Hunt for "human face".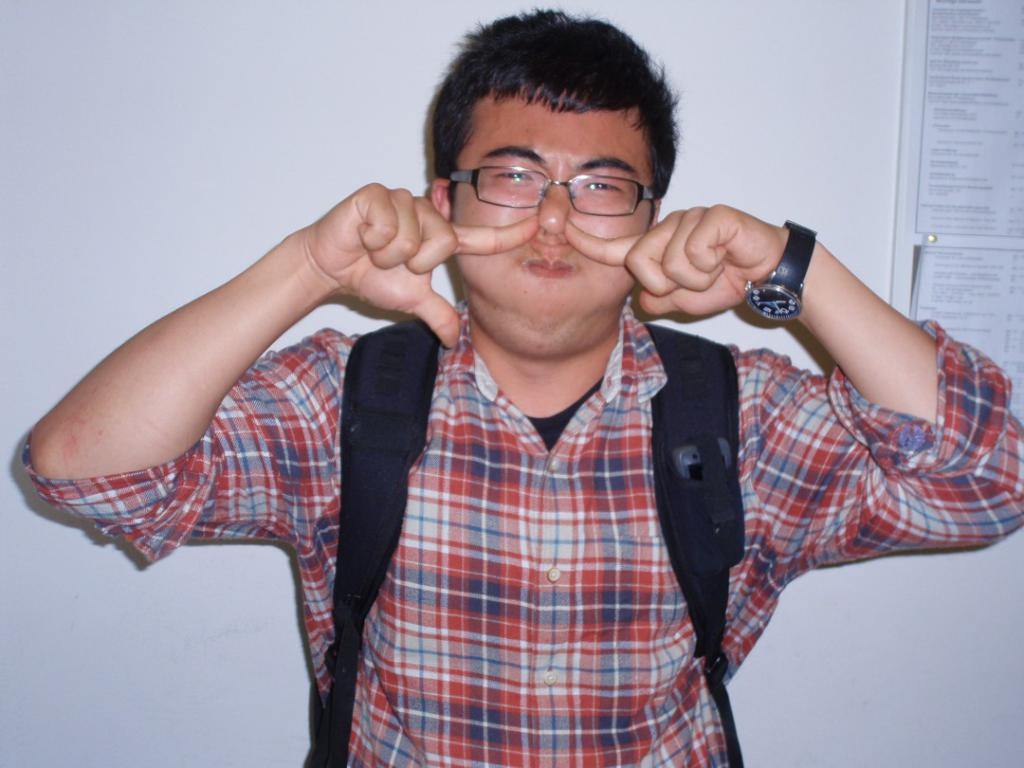
Hunted down at [444, 80, 655, 355].
